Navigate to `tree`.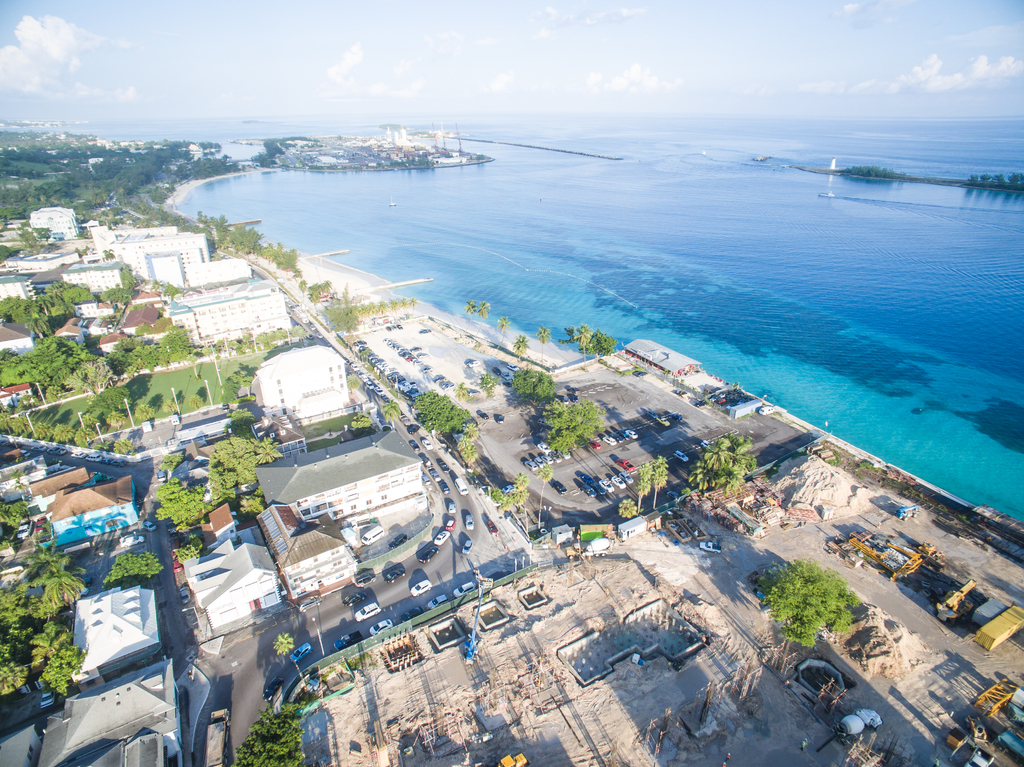
Navigation target: select_region(512, 473, 532, 493).
